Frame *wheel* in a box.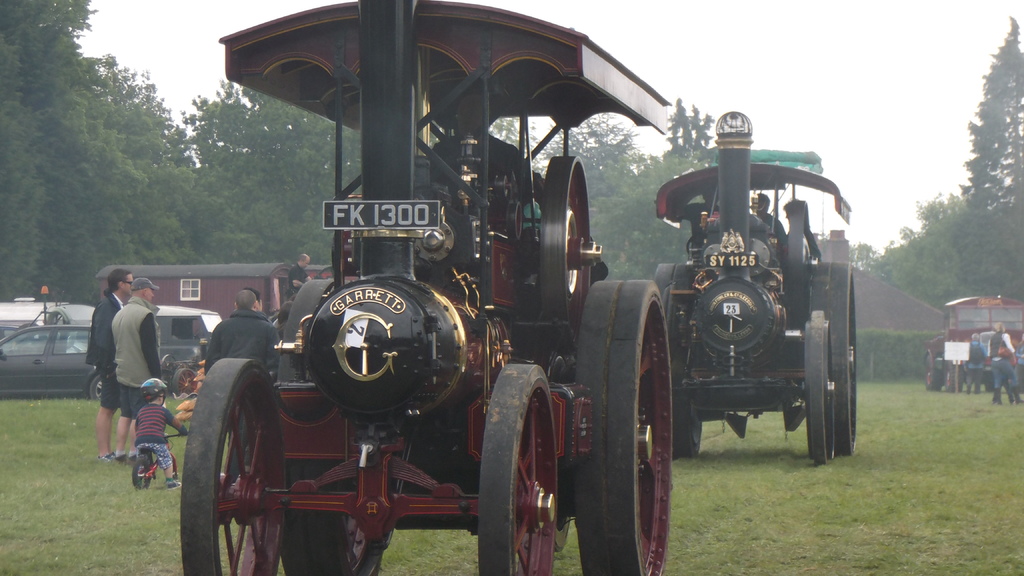
[left=803, top=308, right=835, bottom=468].
